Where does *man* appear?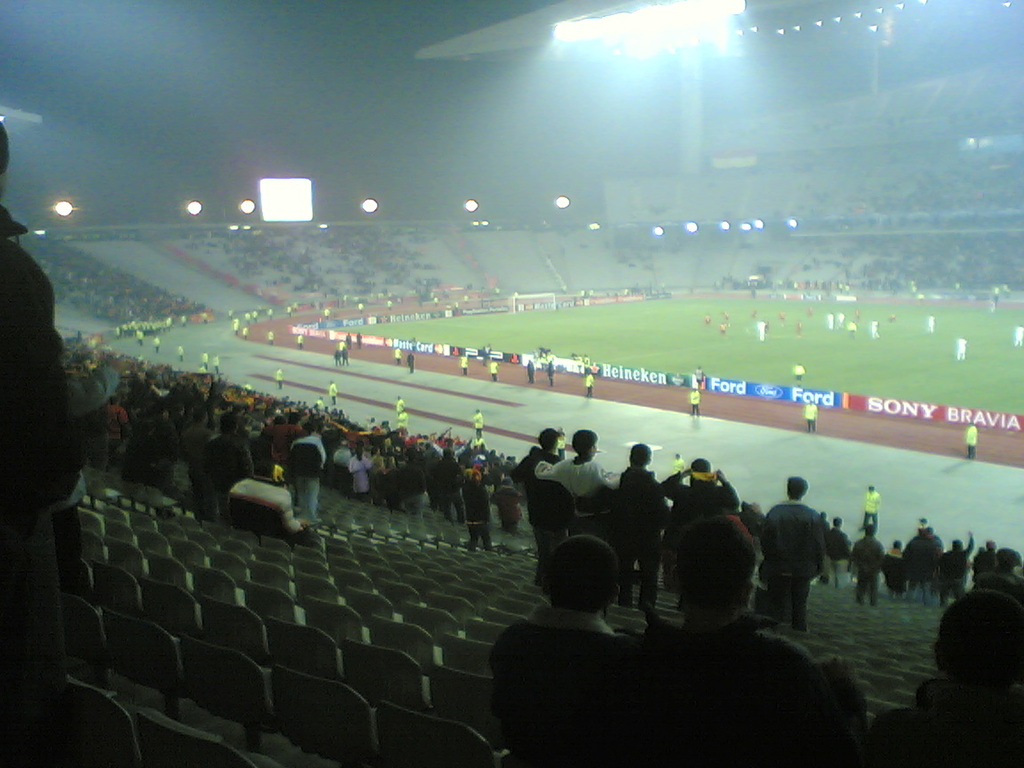
Appears at 852, 525, 884, 614.
